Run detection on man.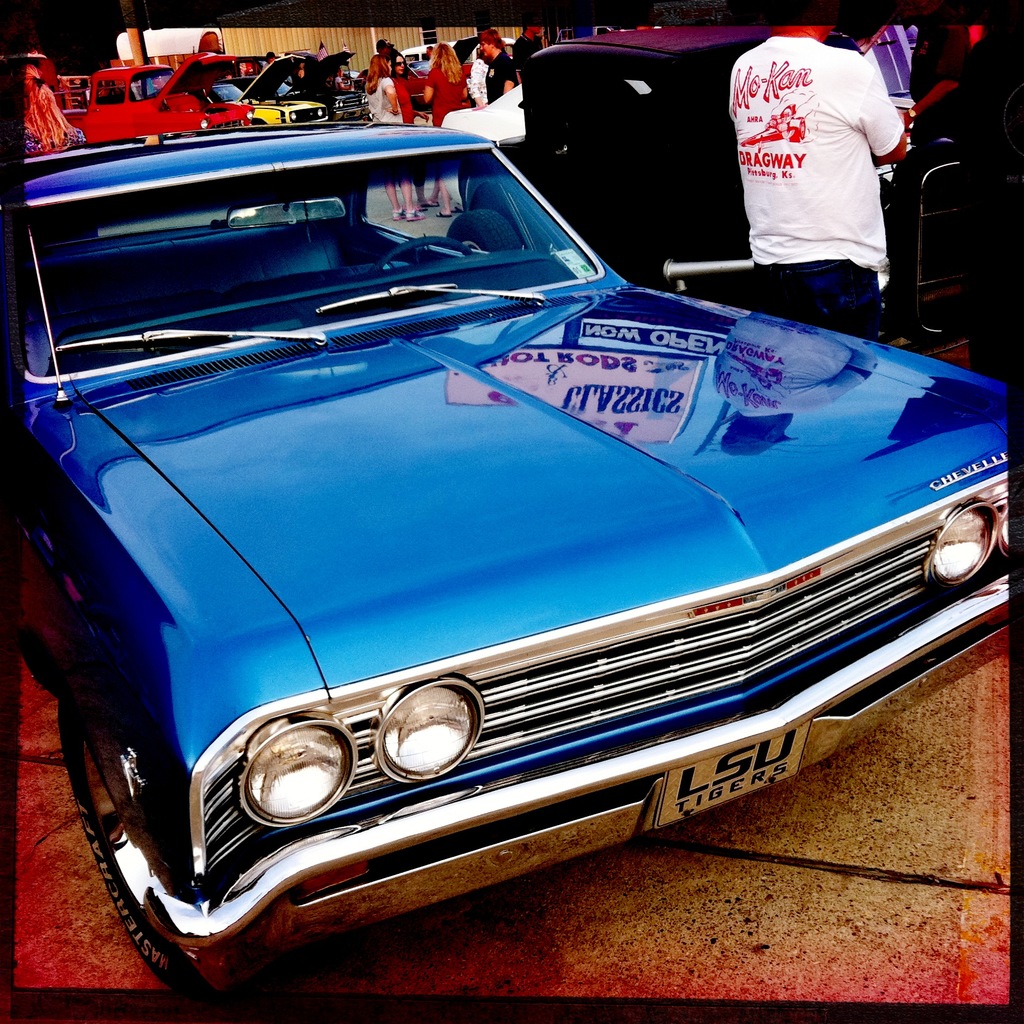
Result: bbox=(719, 21, 930, 300).
